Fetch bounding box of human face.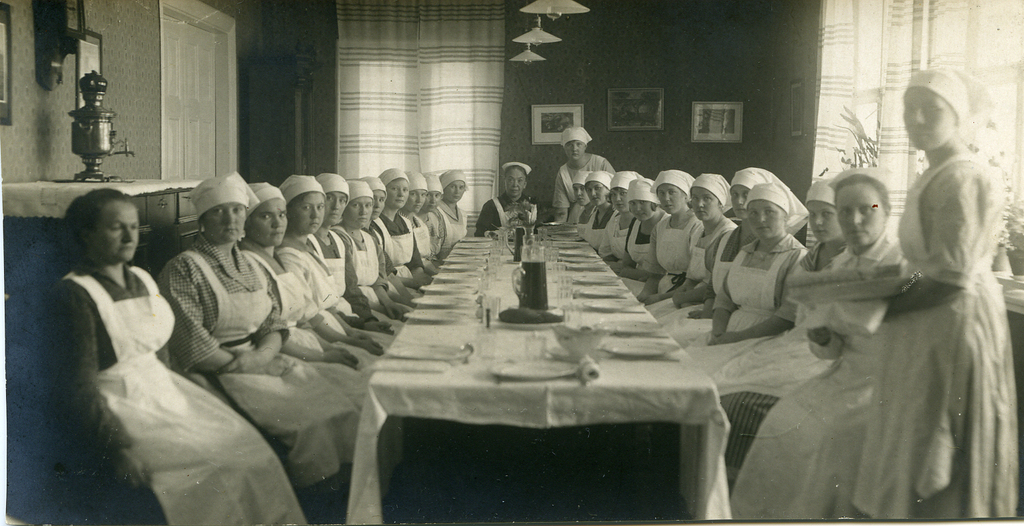
Bbox: <region>508, 168, 524, 194</region>.
